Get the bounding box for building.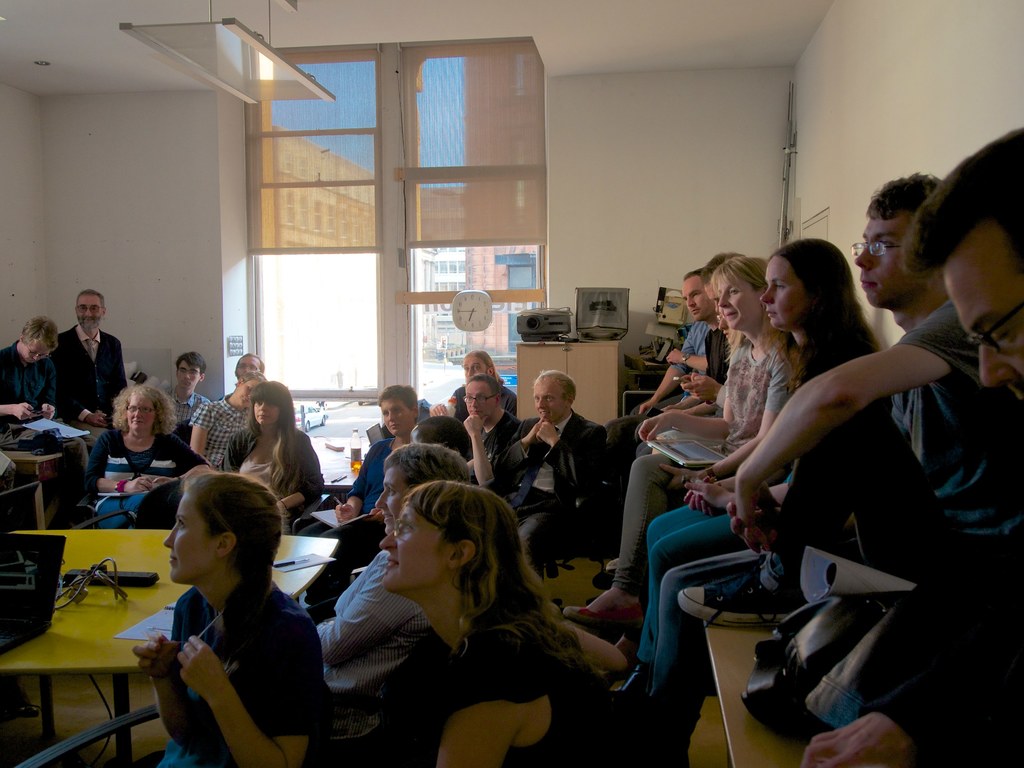
0 0 1023 767.
